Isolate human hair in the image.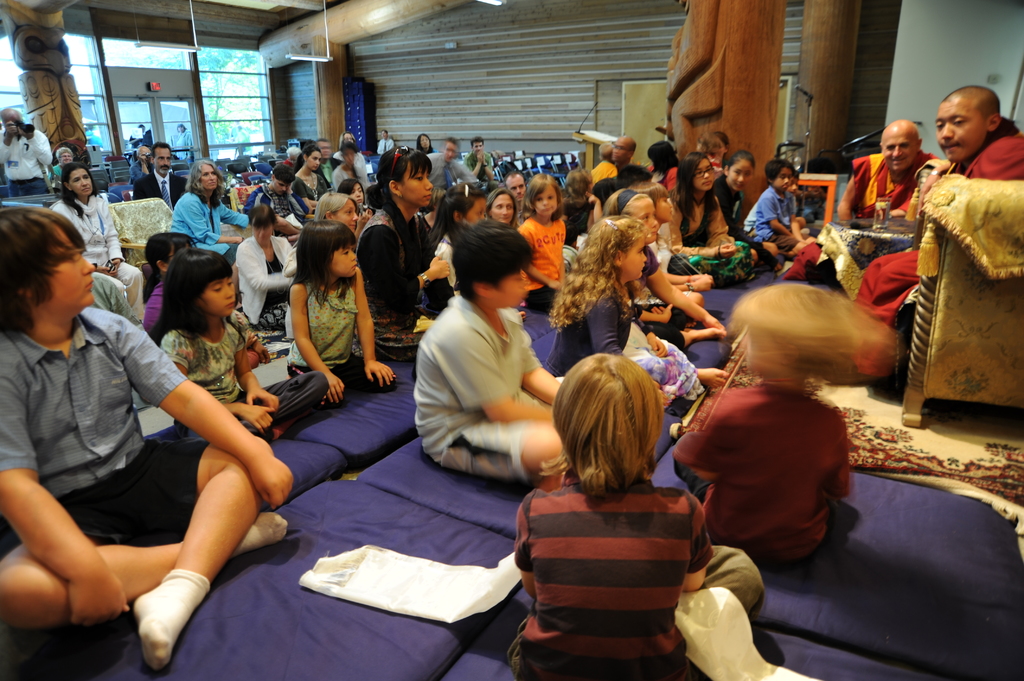
Isolated region: l=152, t=248, r=232, b=349.
